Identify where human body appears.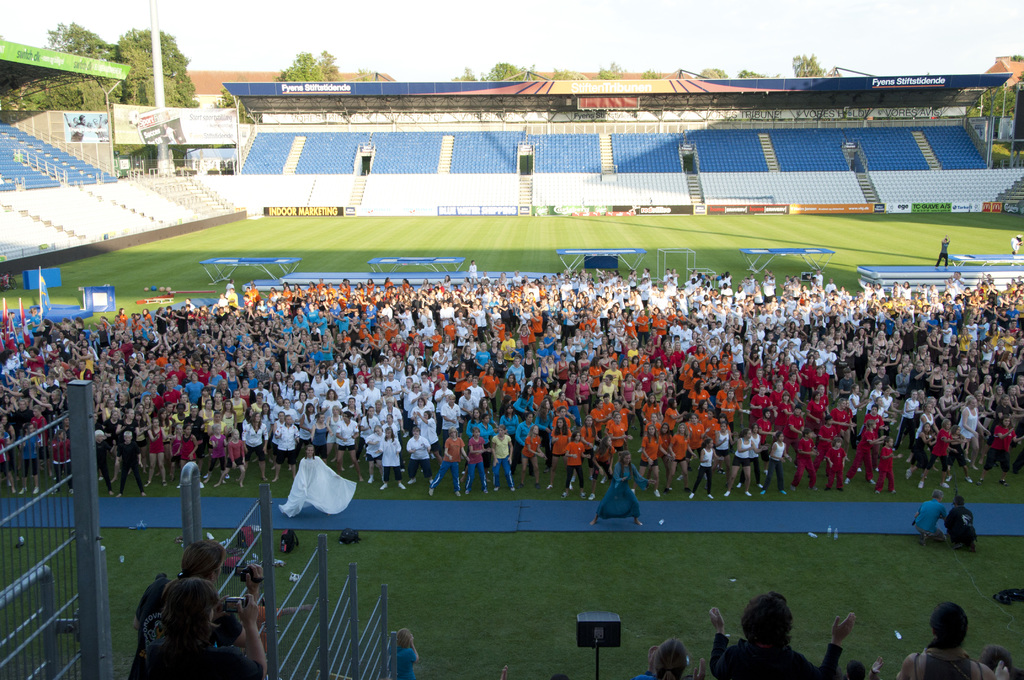
Appears at {"left": 440, "top": 288, "right": 447, "bottom": 299}.
